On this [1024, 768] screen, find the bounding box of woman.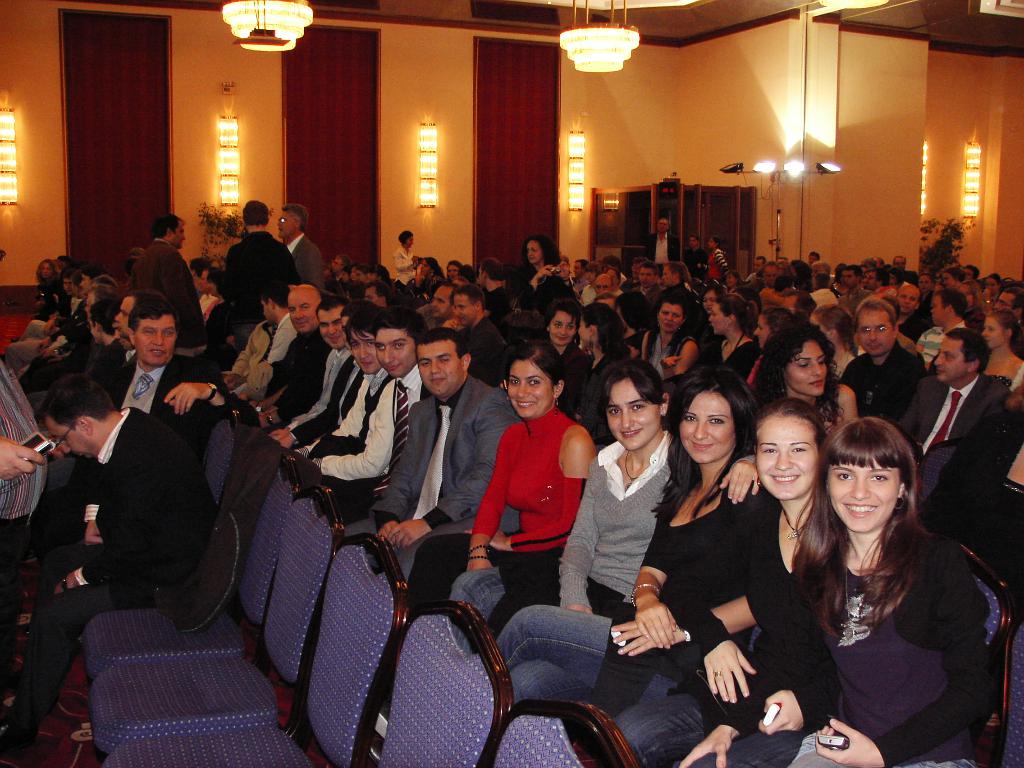
Bounding box: left=527, top=300, right=586, bottom=400.
